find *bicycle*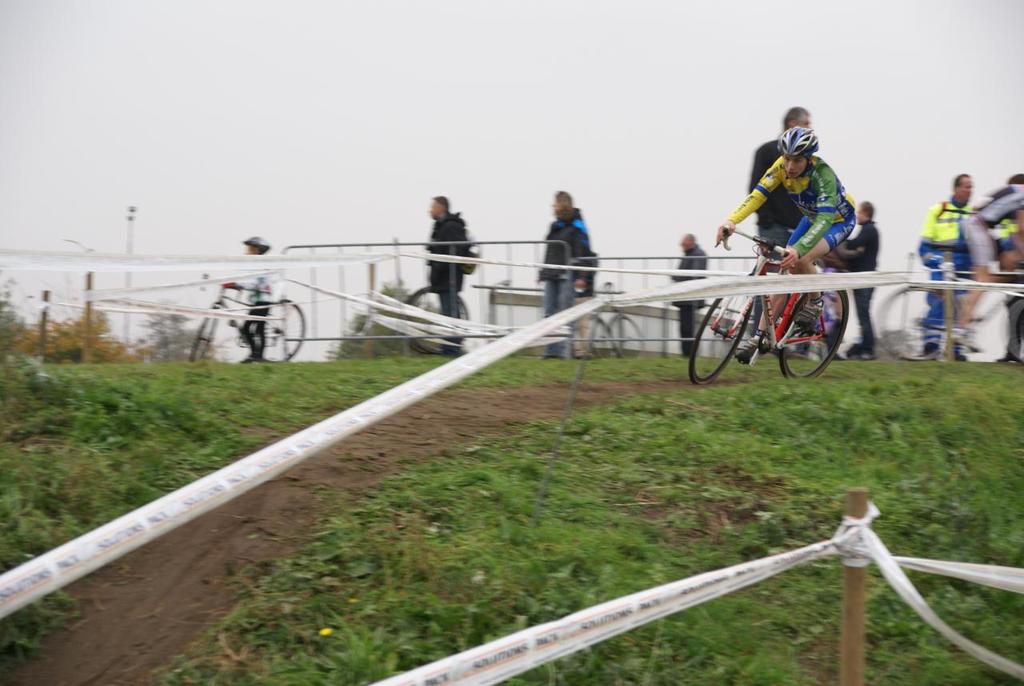
BBox(186, 270, 305, 362)
